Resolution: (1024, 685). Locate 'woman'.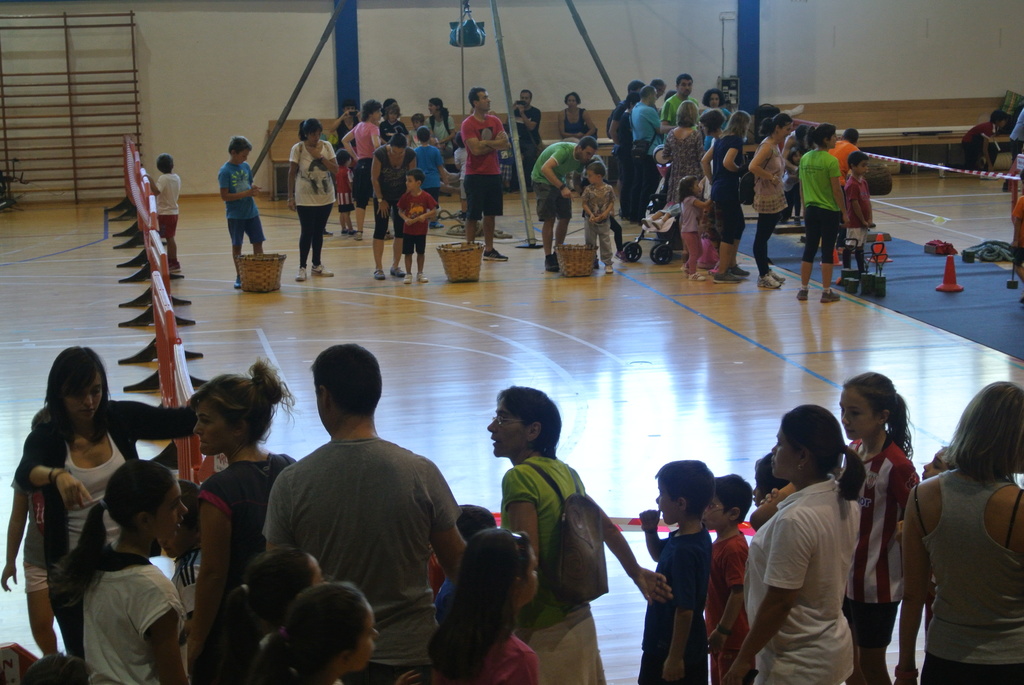
425:100:454:159.
